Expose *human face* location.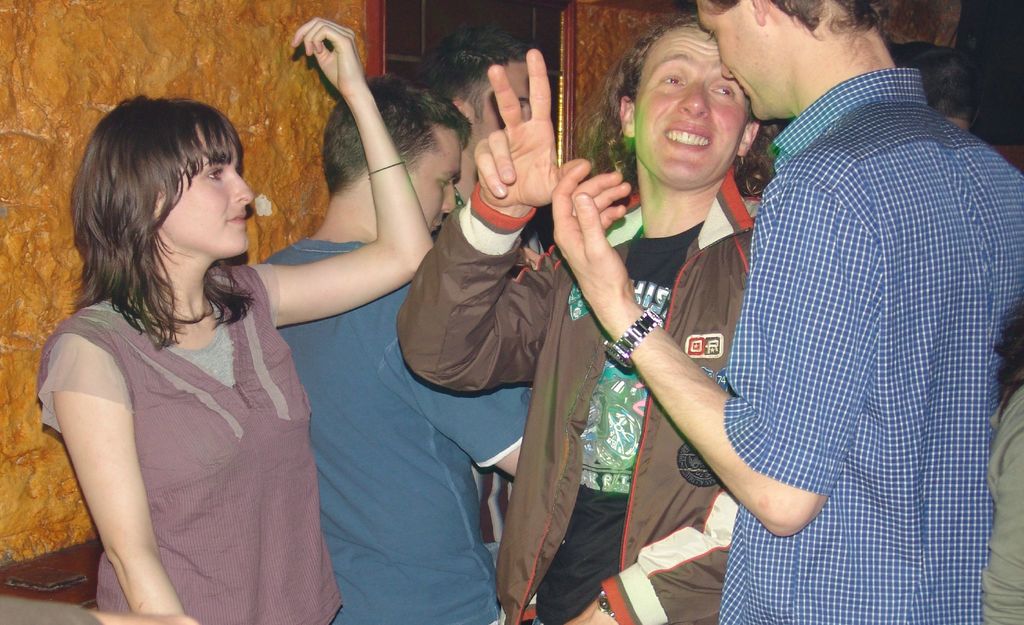
Exposed at select_region(695, 0, 796, 115).
